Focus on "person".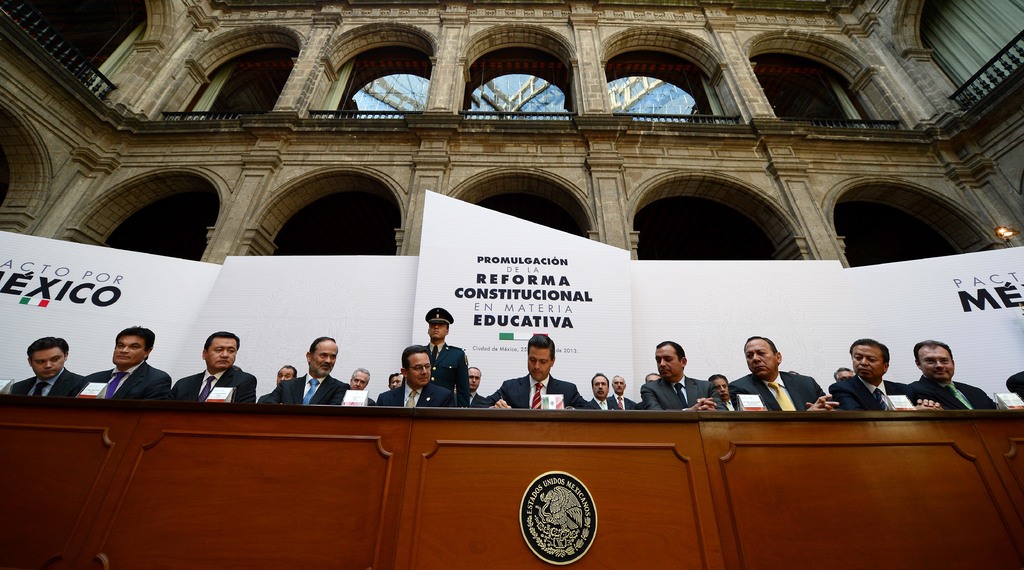
Focused at <region>177, 322, 259, 402</region>.
